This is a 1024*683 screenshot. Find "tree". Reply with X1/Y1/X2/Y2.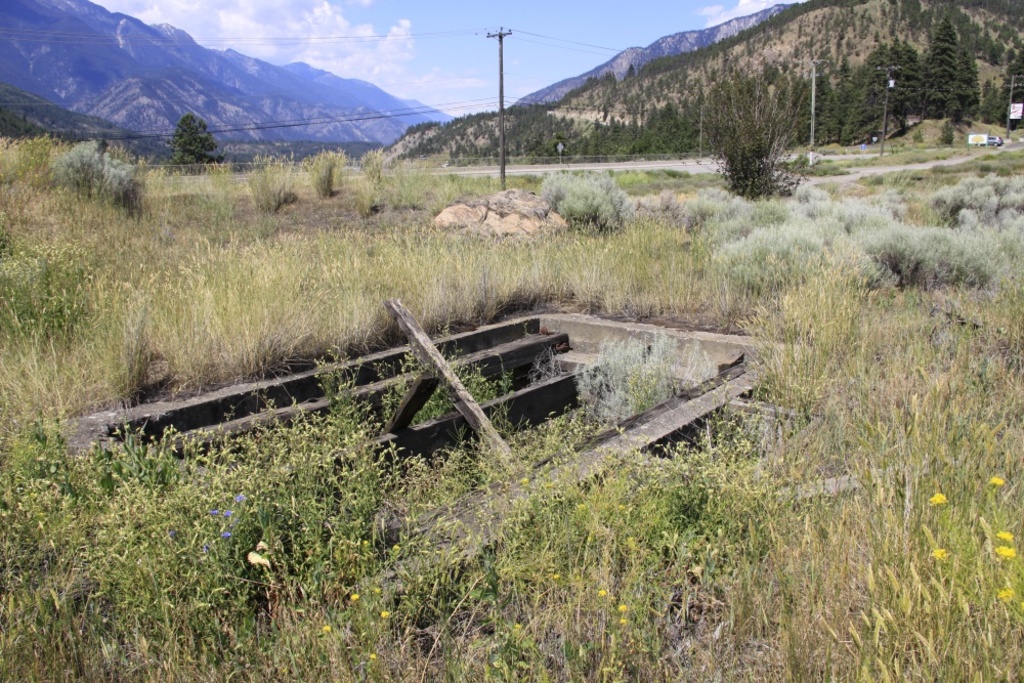
952/38/984/124.
